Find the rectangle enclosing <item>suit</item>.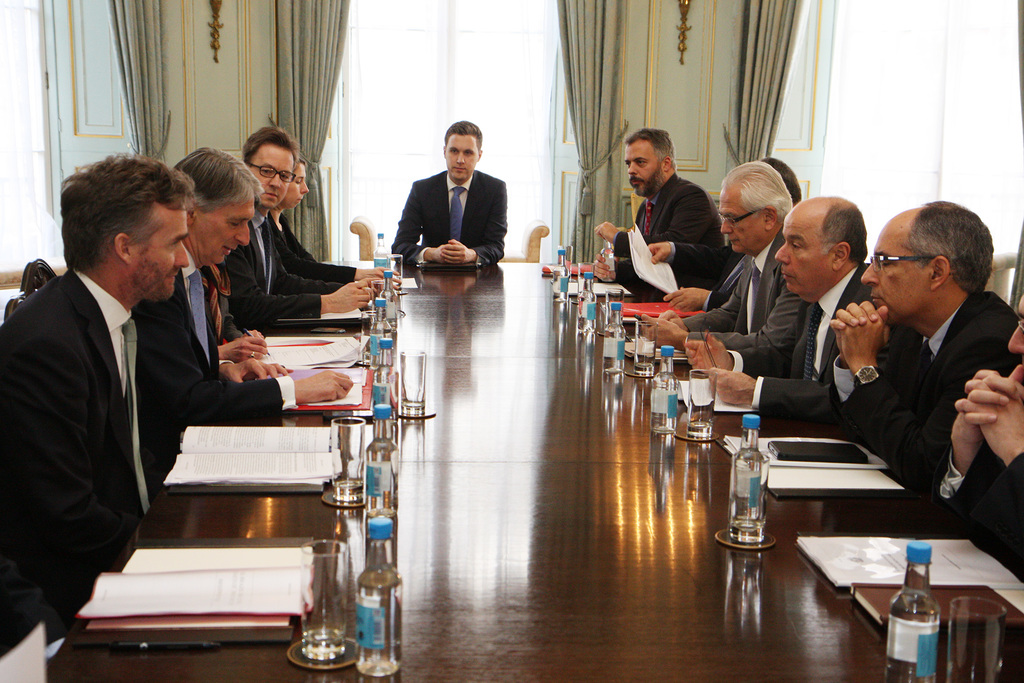
[612, 167, 728, 277].
